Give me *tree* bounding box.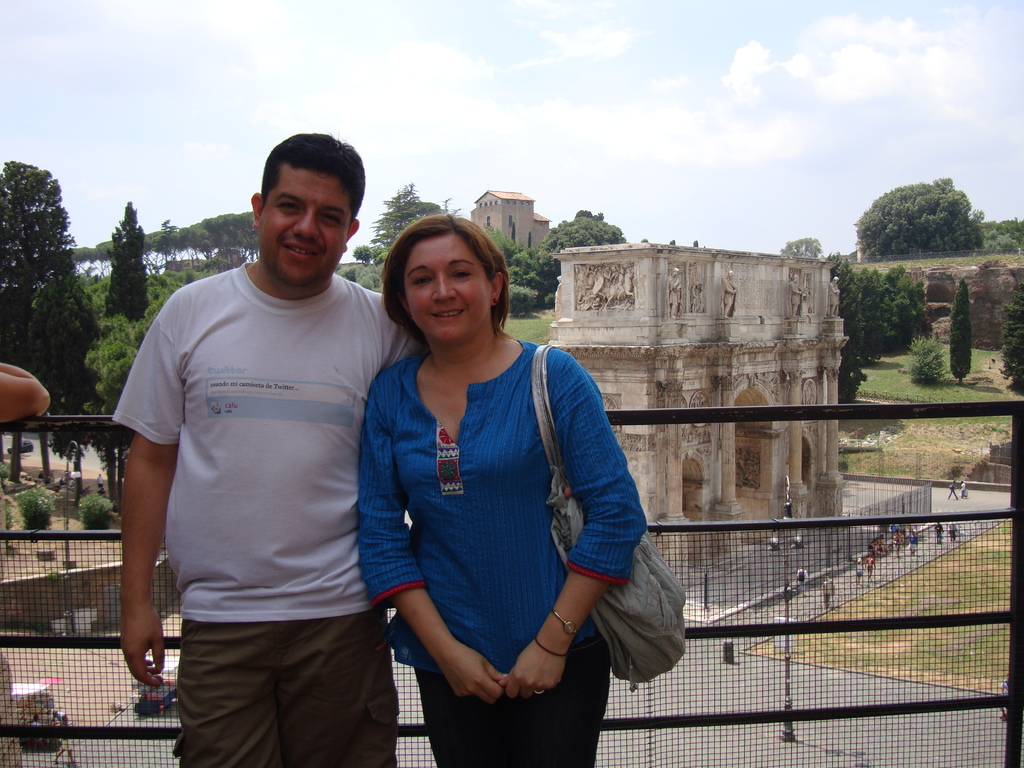
bbox=[537, 214, 632, 312].
